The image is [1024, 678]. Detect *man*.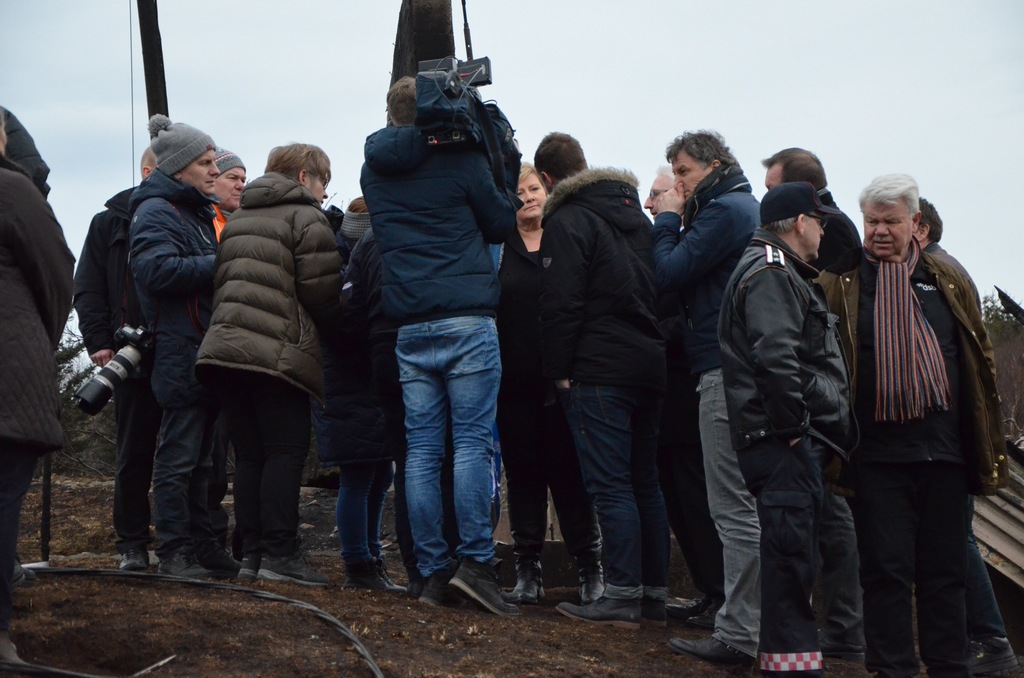
Detection: 638/162/687/230.
